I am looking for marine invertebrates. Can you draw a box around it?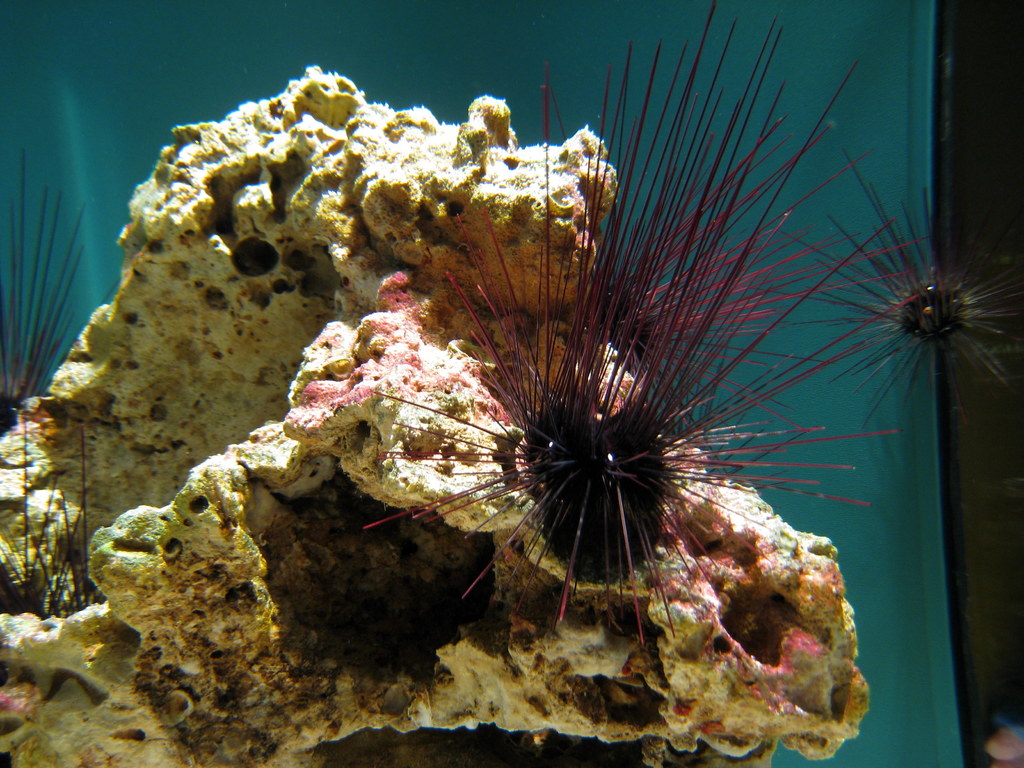
Sure, the bounding box is x1=0 y1=378 x2=49 y2=627.
